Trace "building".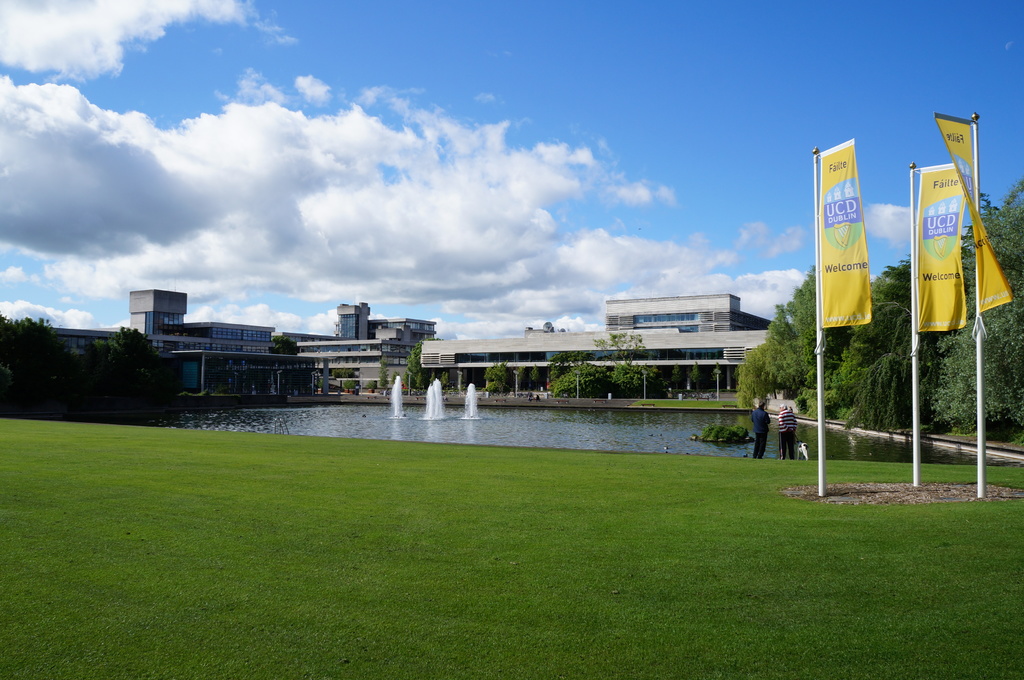
Traced to 47 290 274 408.
